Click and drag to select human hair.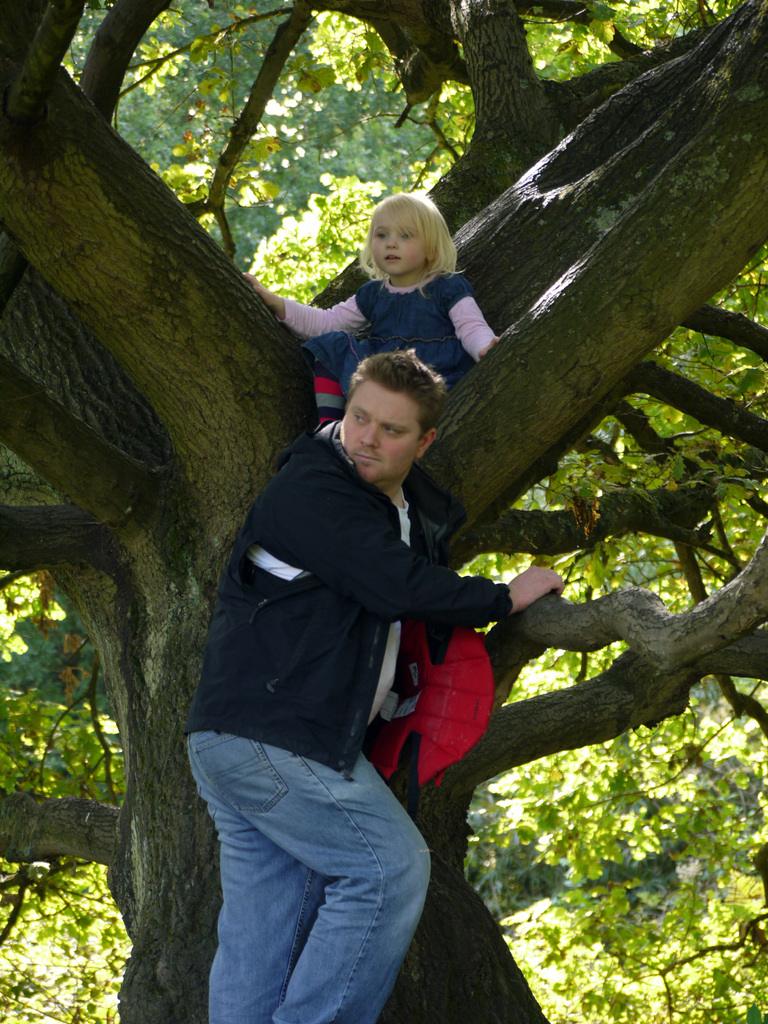
Selection: box(358, 195, 463, 288).
